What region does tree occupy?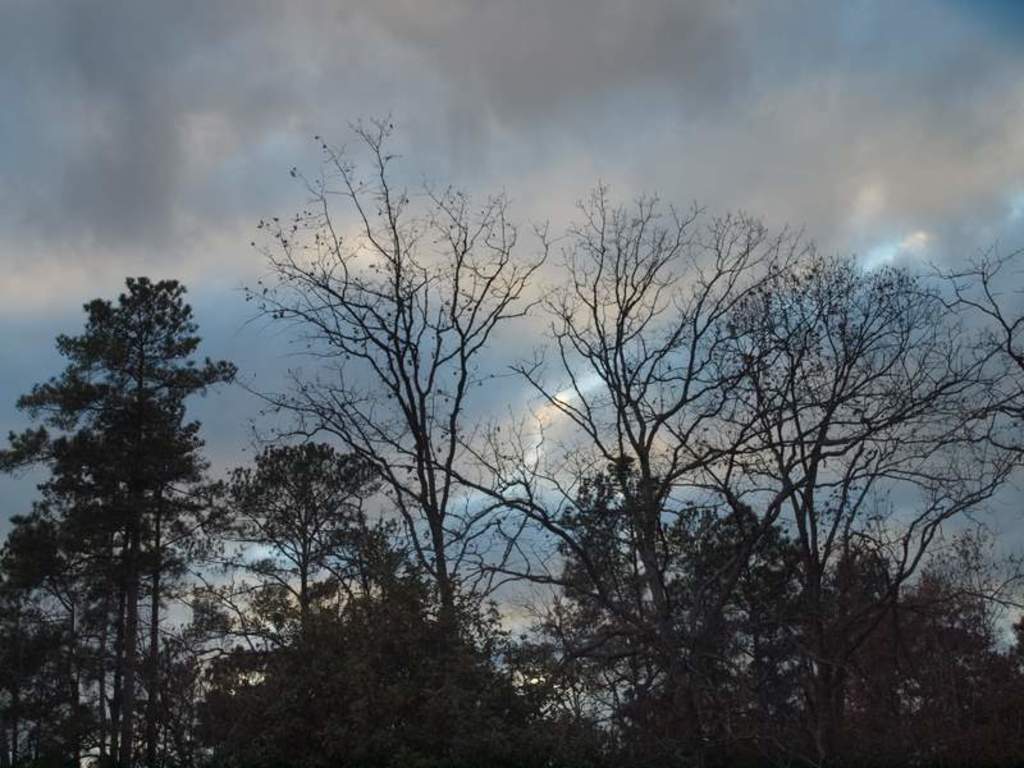
region(644, 242, 1023, 713).
